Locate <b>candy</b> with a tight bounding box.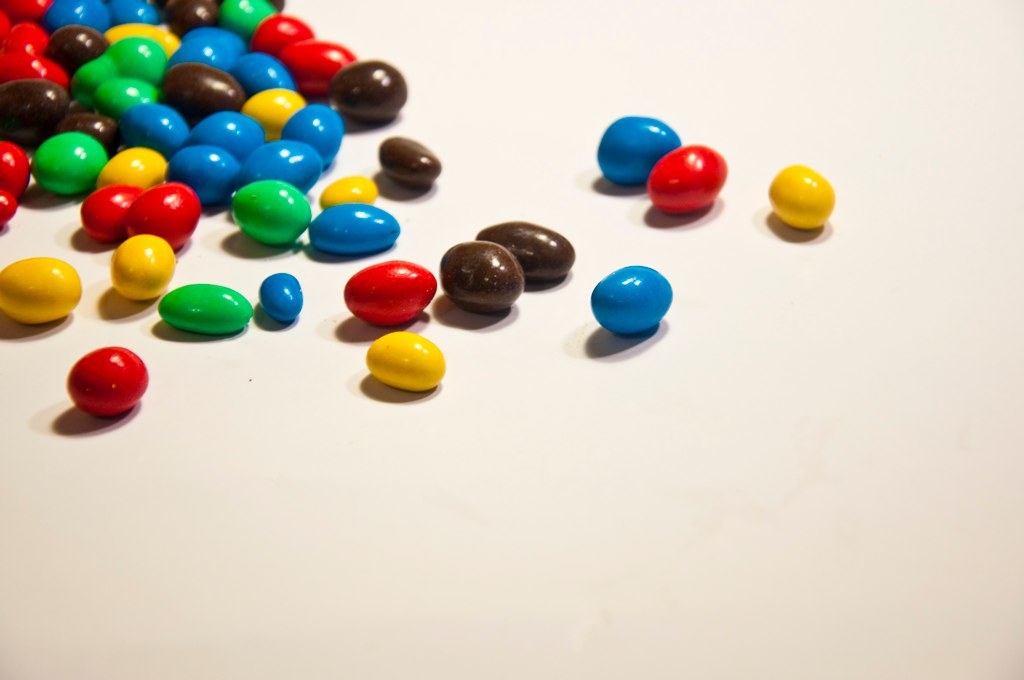
[362,324,446,393].
